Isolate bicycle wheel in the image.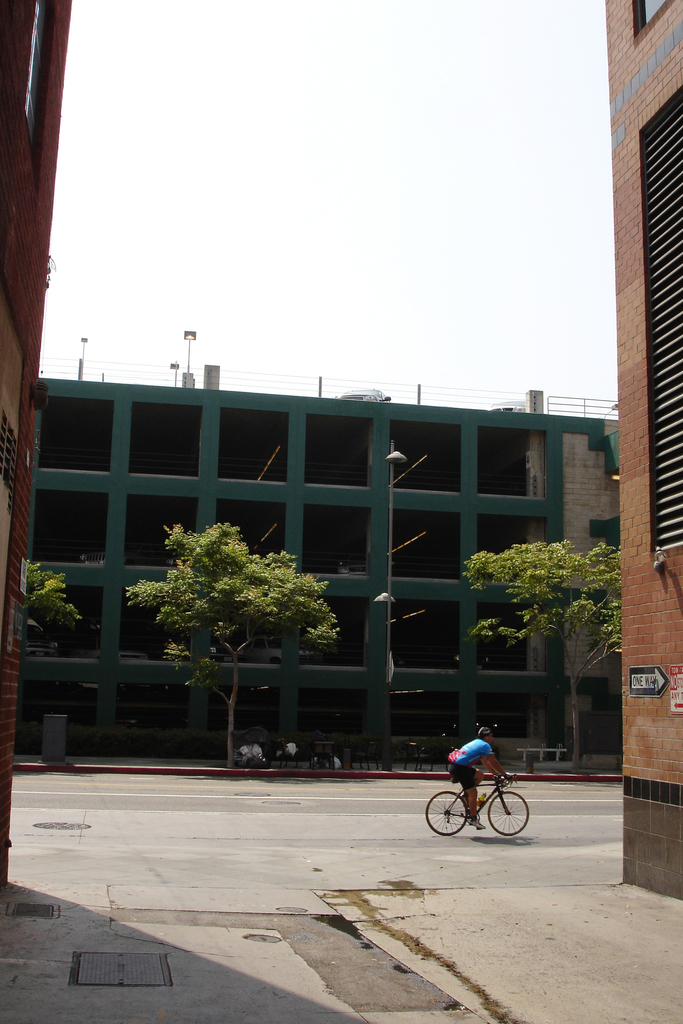
Isolated region: BBox(424, 790, 467, 836).
